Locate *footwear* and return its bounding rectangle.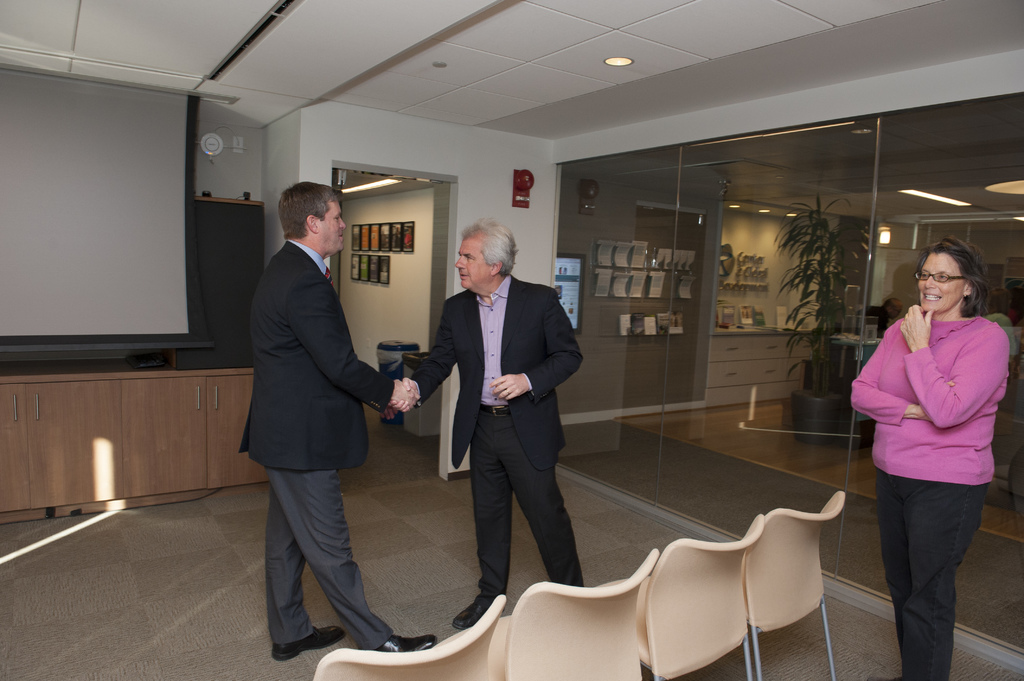
detection(271, 623, 343, 656).
